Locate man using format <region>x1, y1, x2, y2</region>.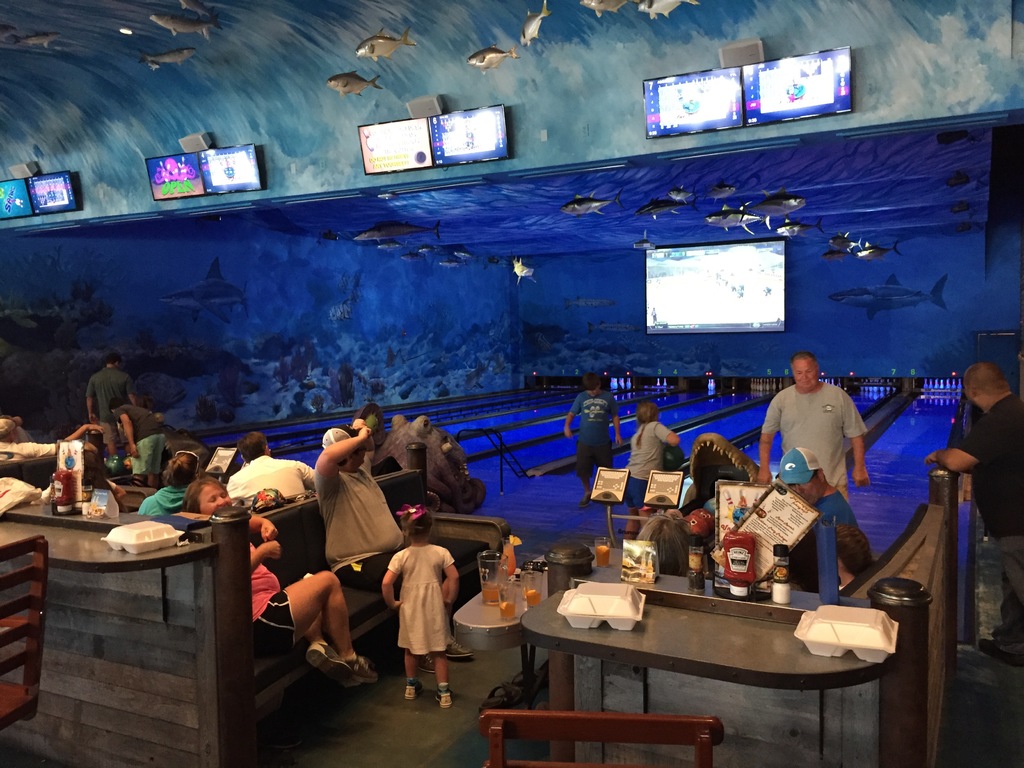
<region>309, 424, 475, 676</region>.
